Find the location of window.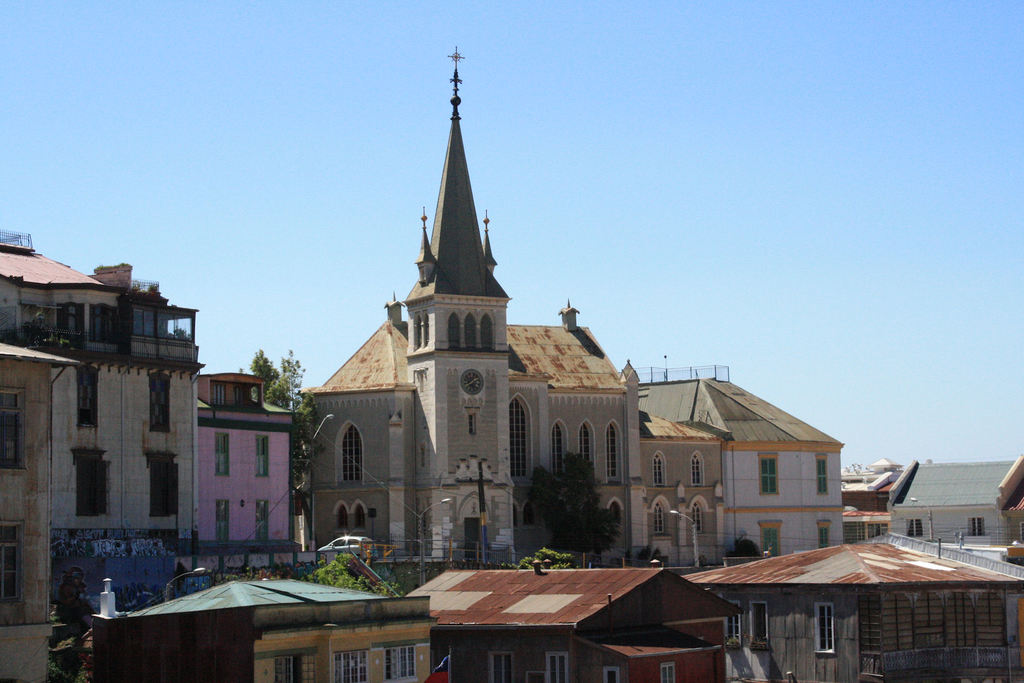
Location: 251:500:272:543.
